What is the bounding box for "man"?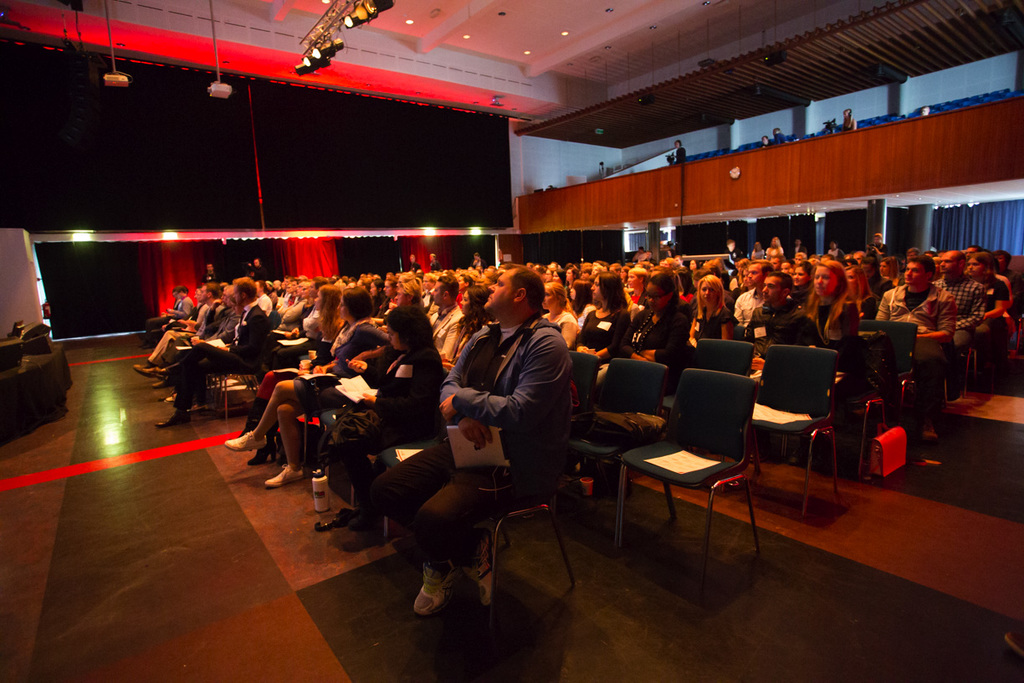
x1=732 y1=262 x2=777 y2=328.
